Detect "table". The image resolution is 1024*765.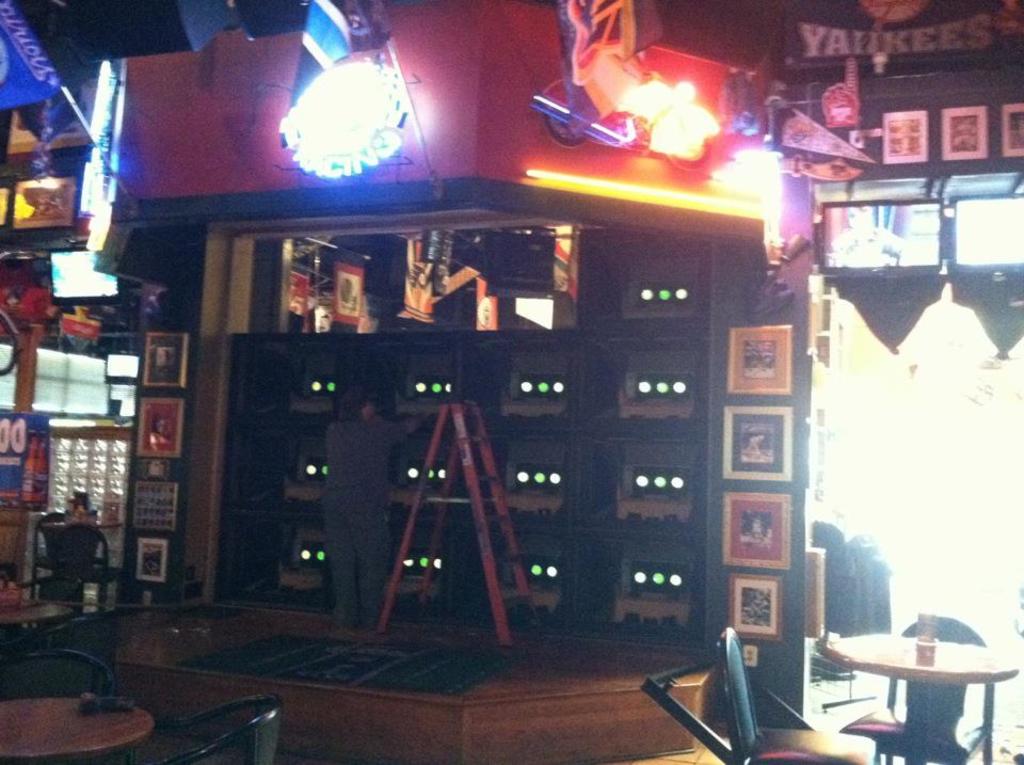
0:695:162:764.
